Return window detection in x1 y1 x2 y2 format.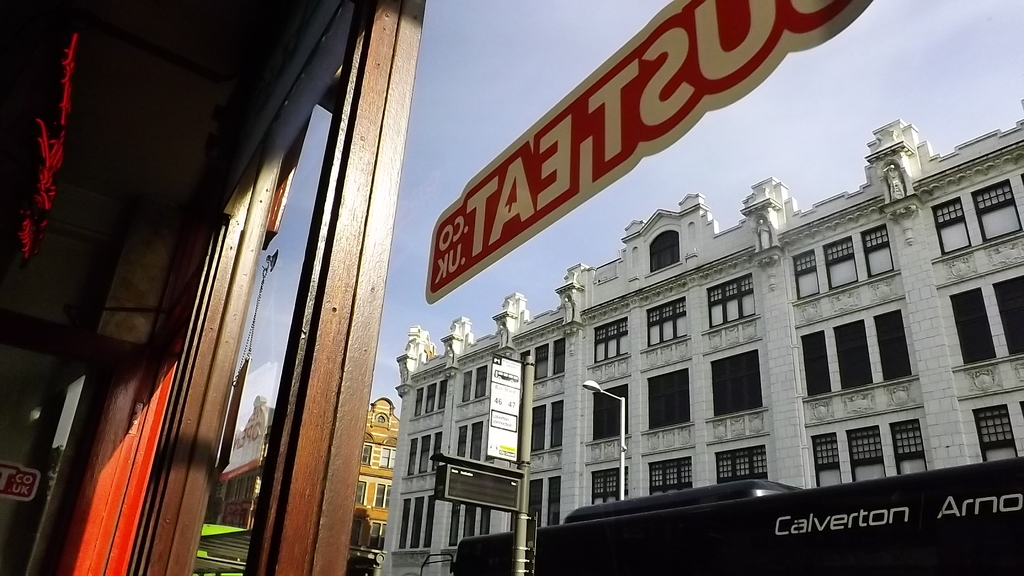
446 492 493 543.
